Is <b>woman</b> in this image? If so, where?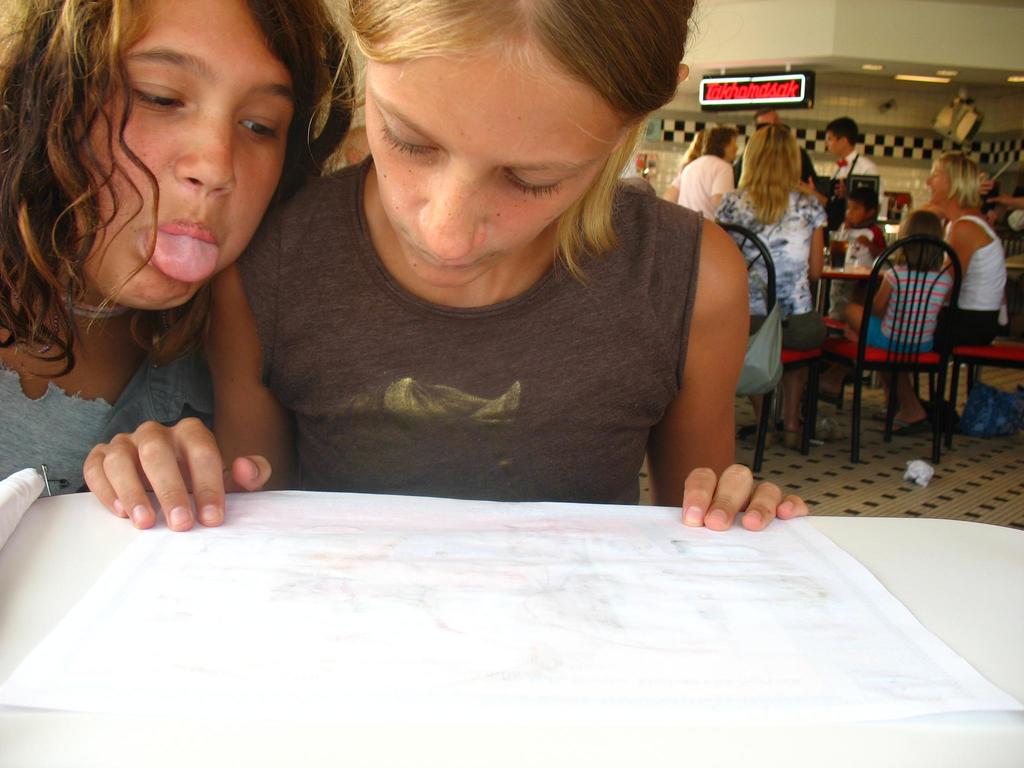
Yes, at detection(822, 116, 882, 204).
